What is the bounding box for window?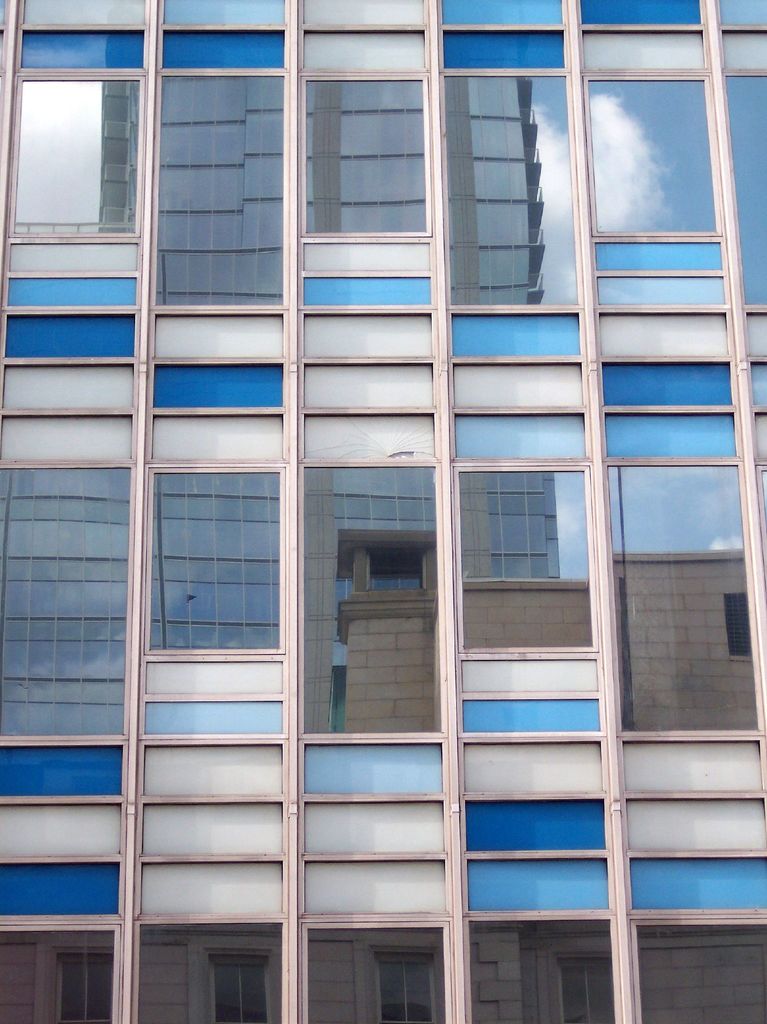
rect(4, 68, 143, 239).
